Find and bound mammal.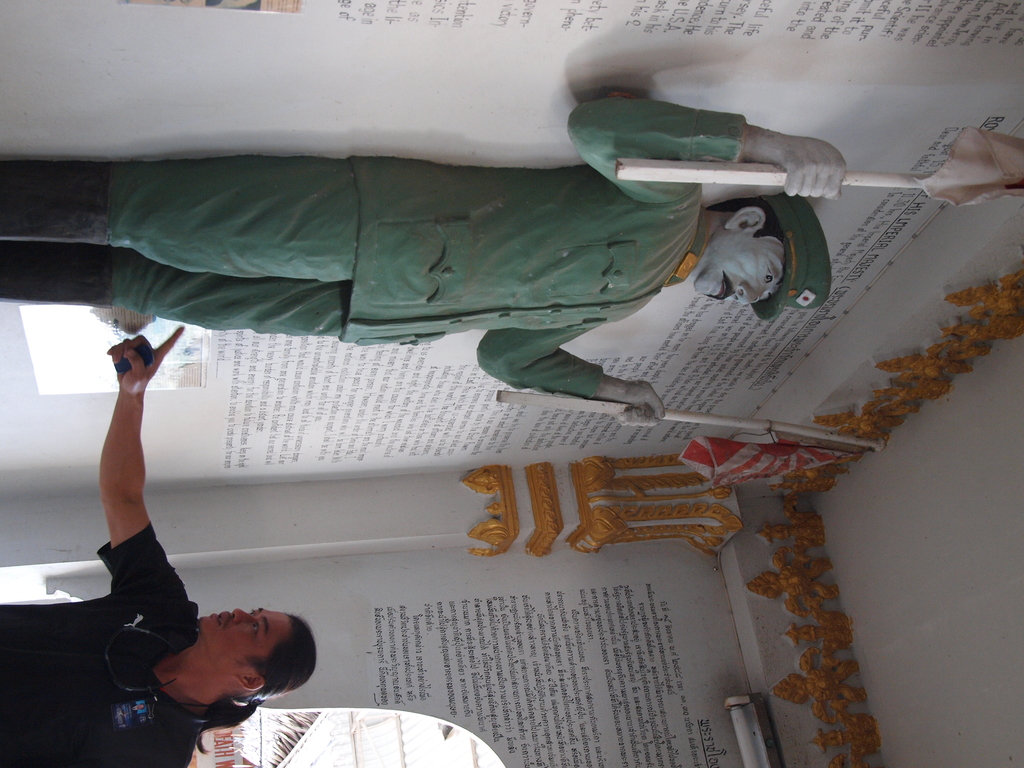
Bound: 0/97/846/427.
